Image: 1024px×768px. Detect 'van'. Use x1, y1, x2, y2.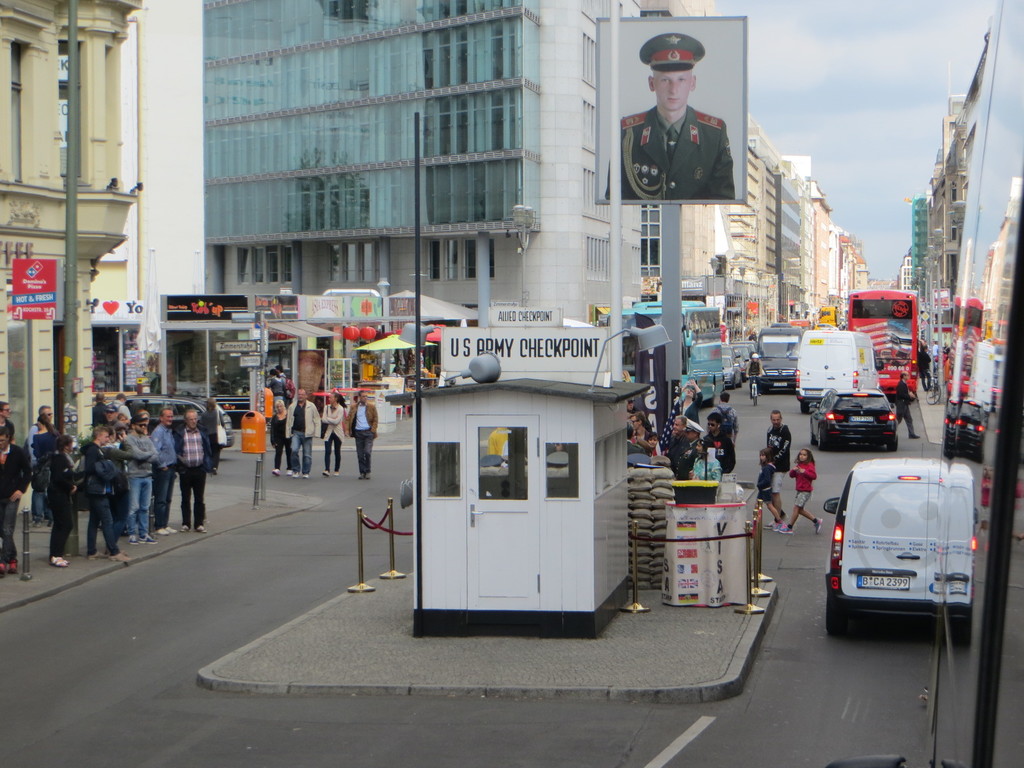
792, 325, 883, 414.
